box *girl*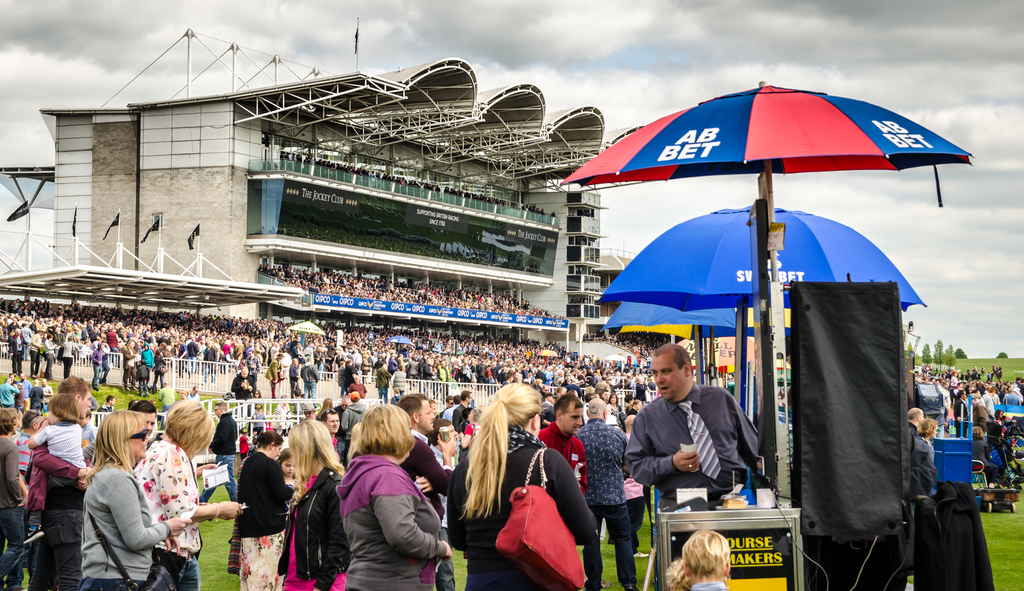
(left=276, top=449, right=296, bottom=537)
